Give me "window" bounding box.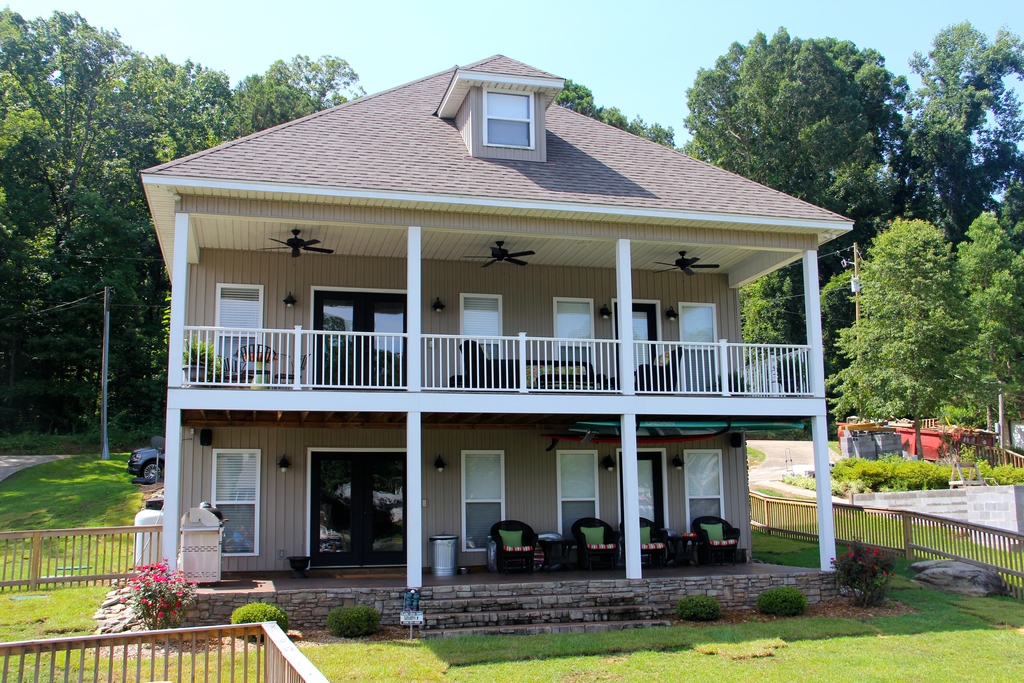
(x1=477, y1=86, x2=531, y2=143).
